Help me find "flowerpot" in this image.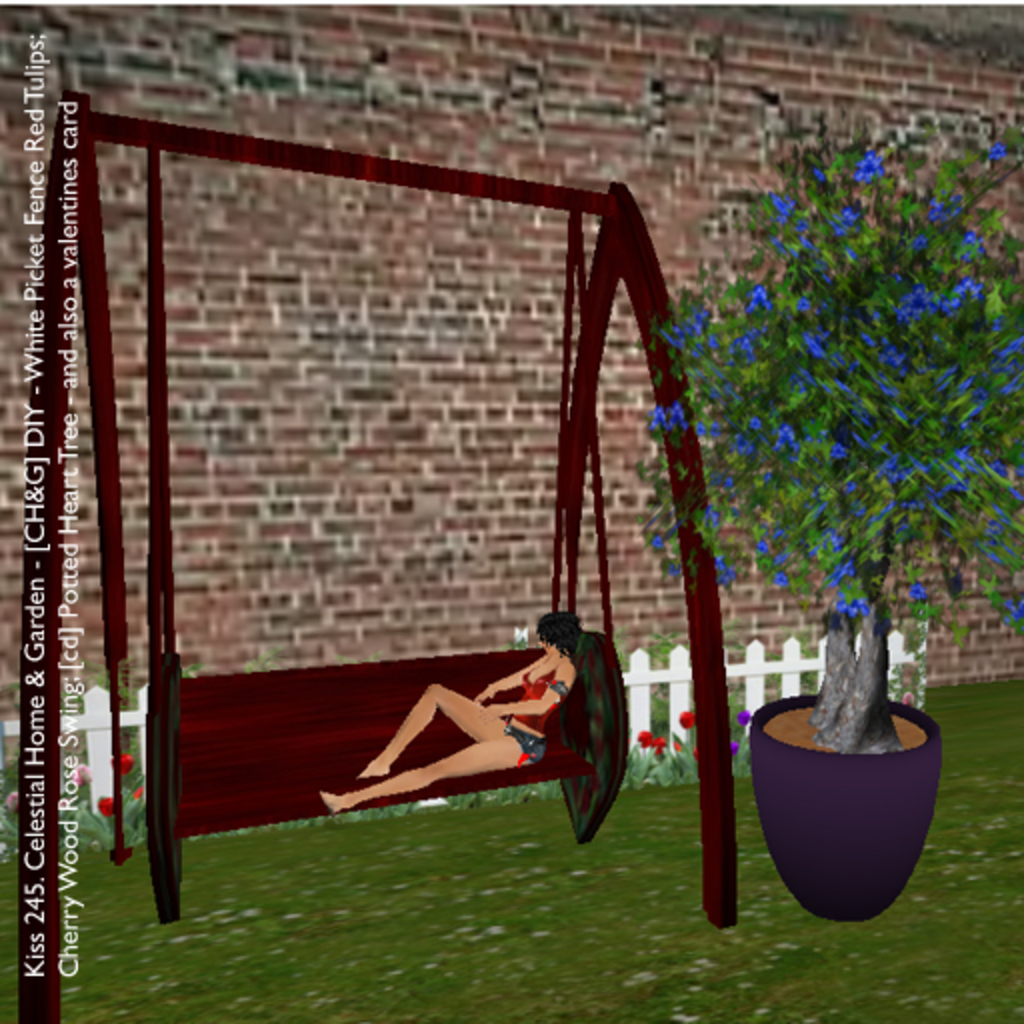
Found it: {"x1": 770, "y1": 658, "x2": 950, "y2": 918}.
